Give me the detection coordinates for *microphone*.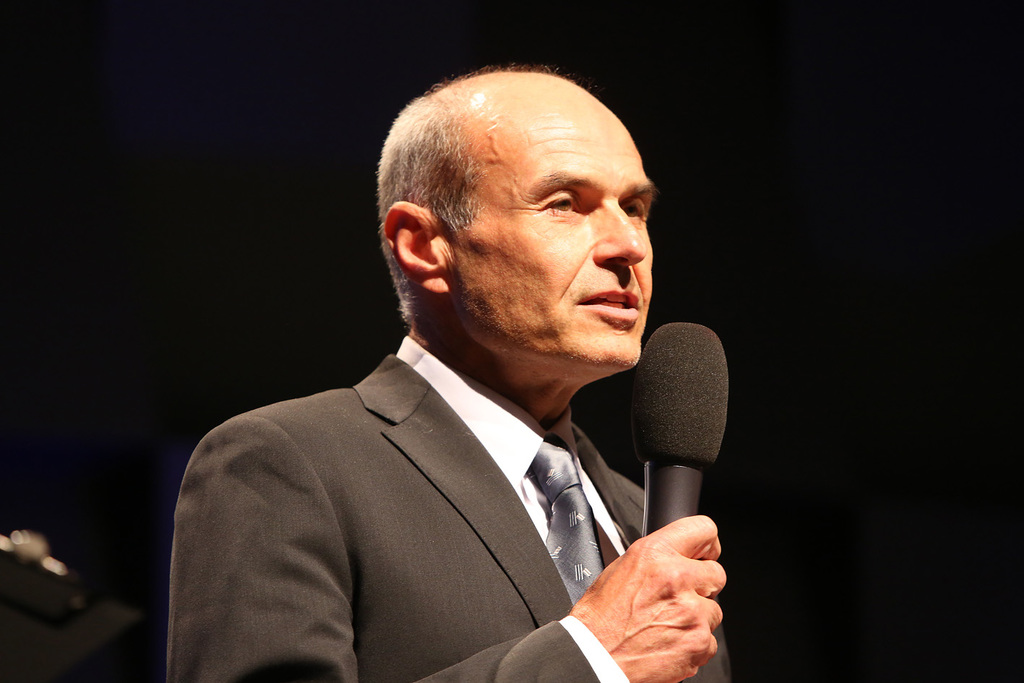
box(606, 314, 725, 528).
